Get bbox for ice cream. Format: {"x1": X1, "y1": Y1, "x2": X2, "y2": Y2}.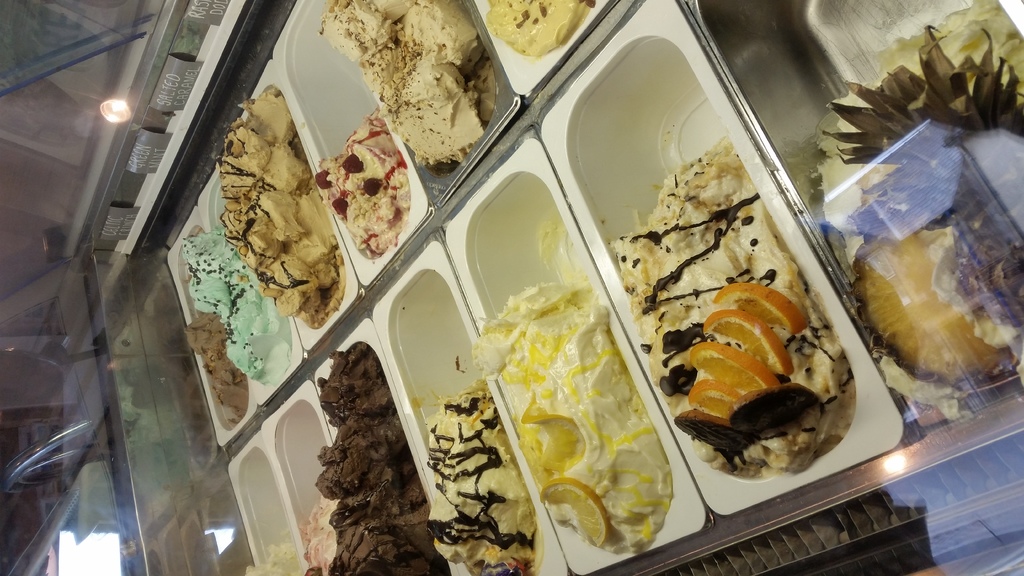
{"x1": 243, "y1": 540, "x2": 299, "y2": 575}.
